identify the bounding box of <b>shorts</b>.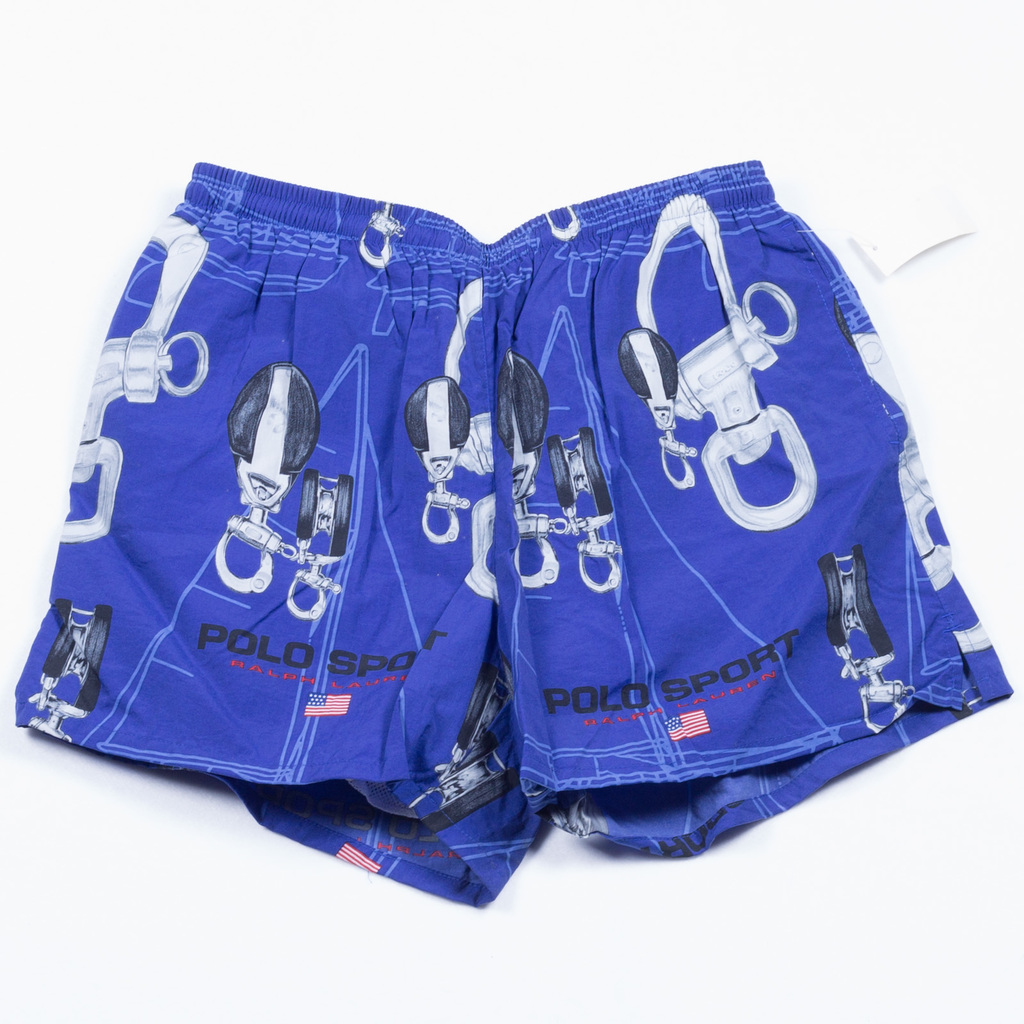
<region>13, 159, 1014, 906</region>.
